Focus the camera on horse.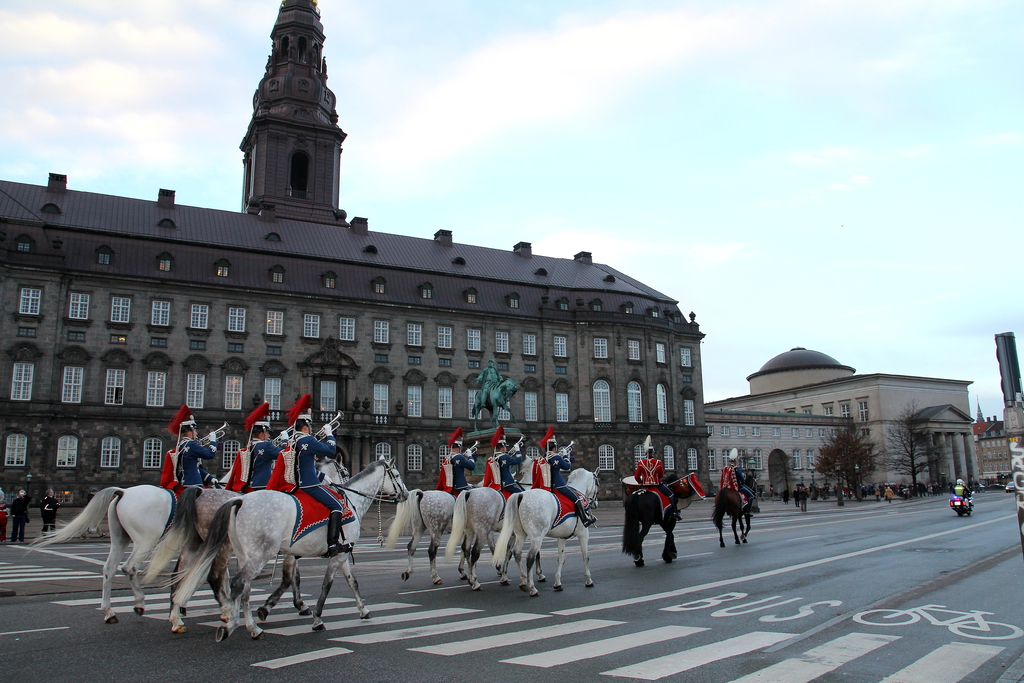
Focus region: select_region(714, 469, 762, 544).
